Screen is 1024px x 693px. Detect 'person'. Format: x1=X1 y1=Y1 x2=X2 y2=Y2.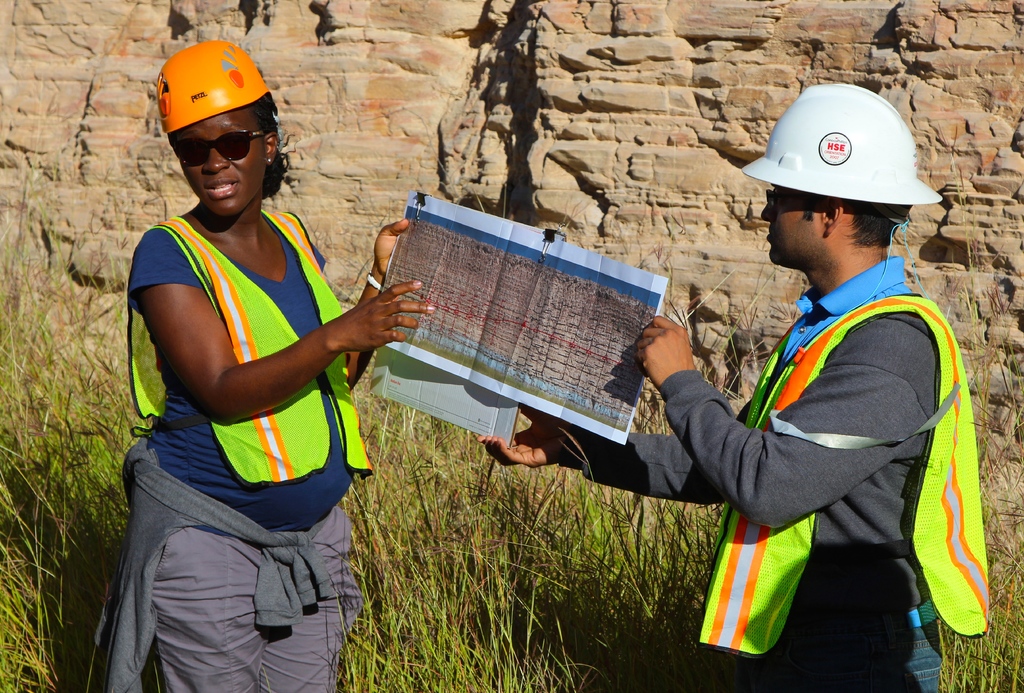
x1=472 y1=76 x2=995 y2=692.
